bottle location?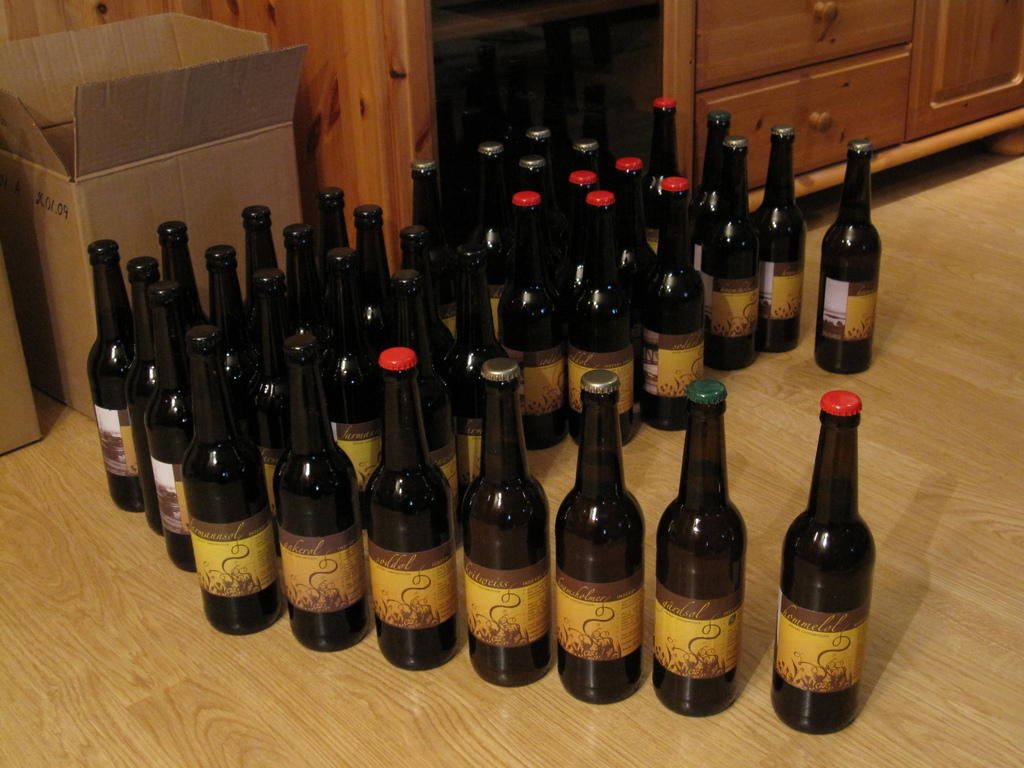
{"left": 566, "top": 187, "right": 644, "bottom": 446}
